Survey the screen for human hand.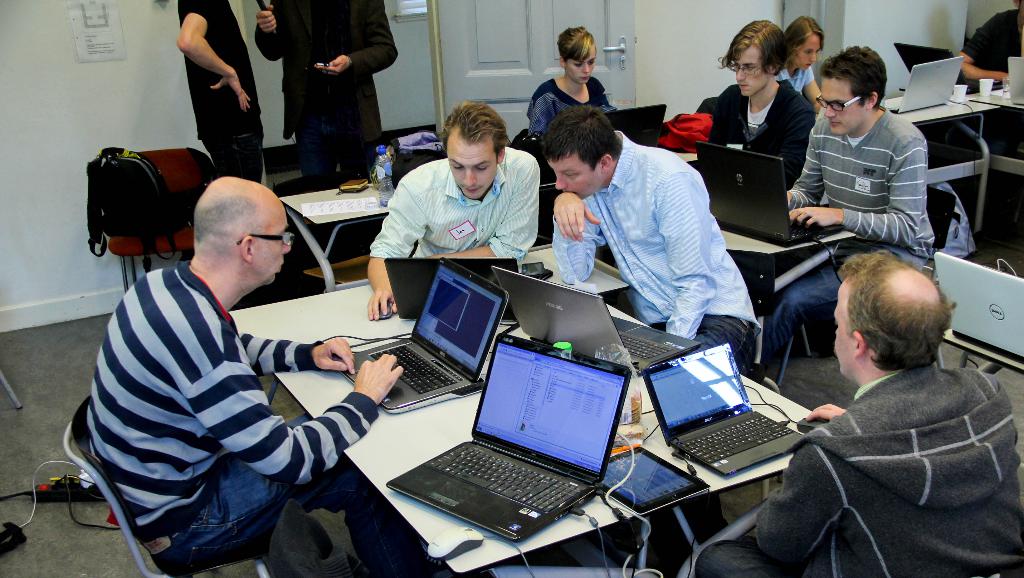
Survey found: pyautogui.locateOnScreen(313, 338, 358, 377).
